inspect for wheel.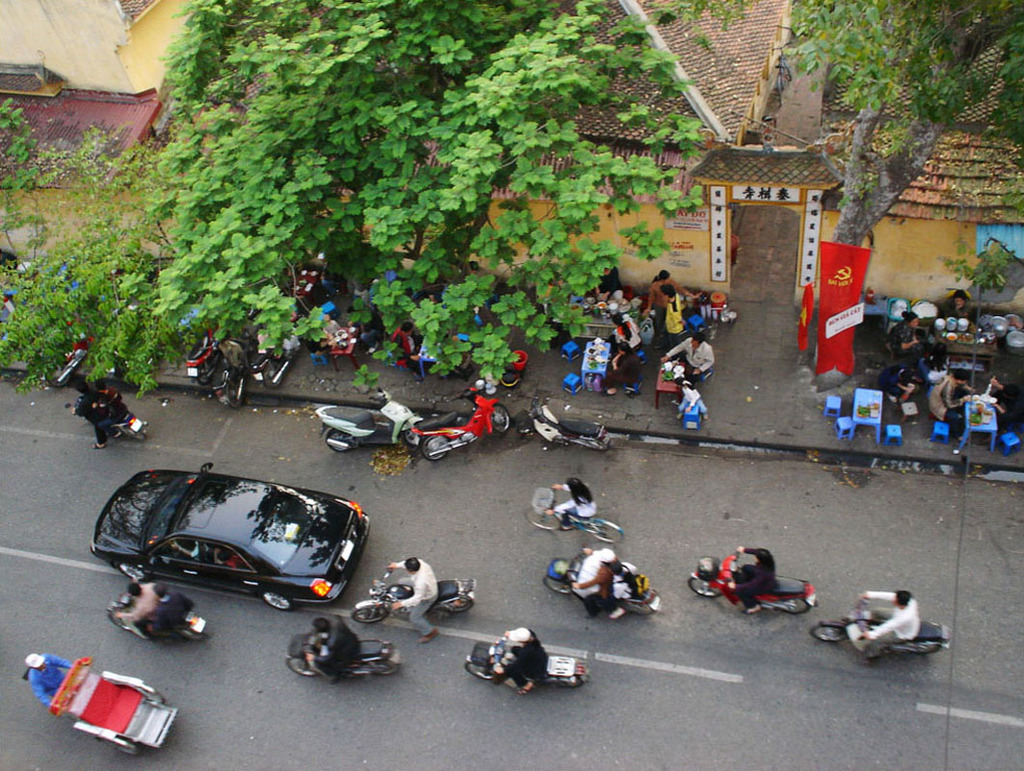
Inspection: <region>40, 363, 67, 389</region>.
